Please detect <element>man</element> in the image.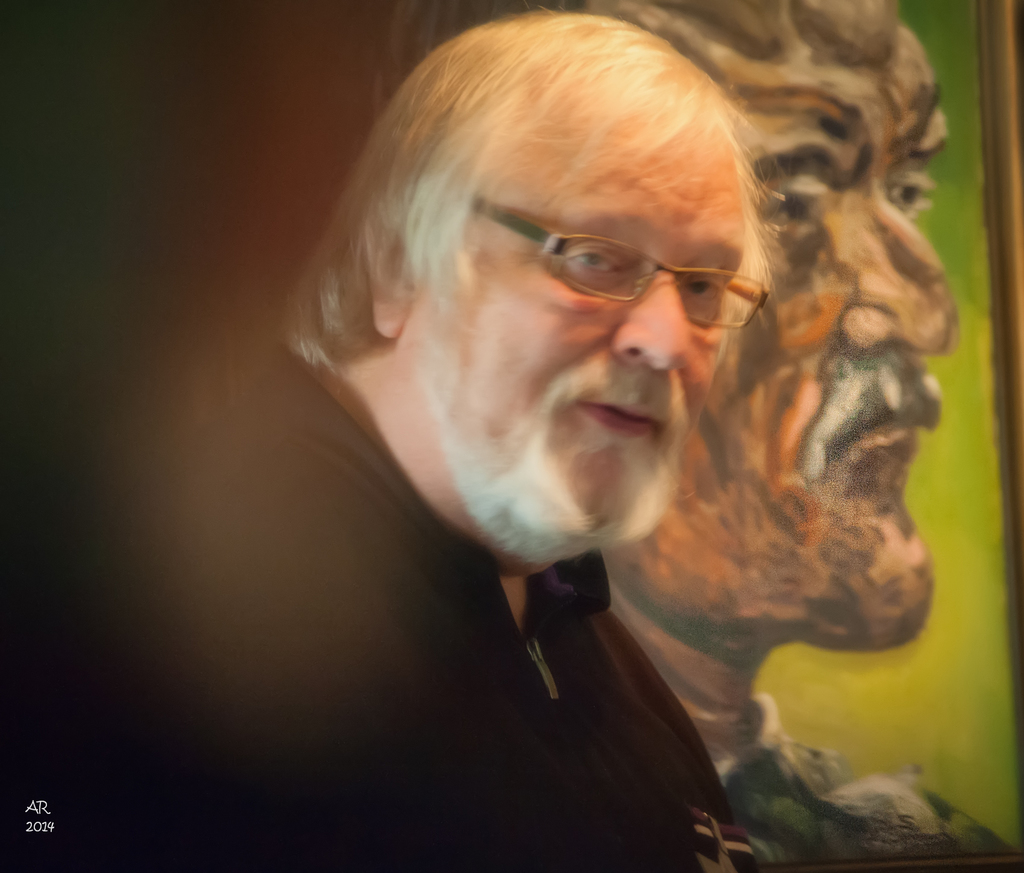
select_region(0, 6, 792, 872).
